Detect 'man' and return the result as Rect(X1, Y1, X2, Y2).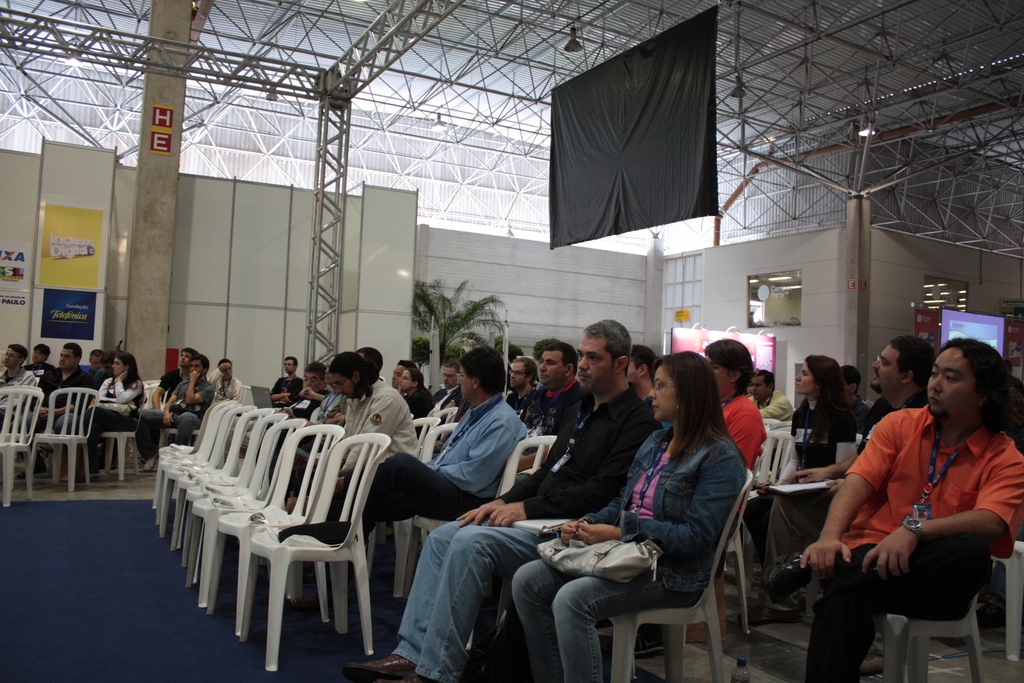
Rect(23, 340, 53, 370).
